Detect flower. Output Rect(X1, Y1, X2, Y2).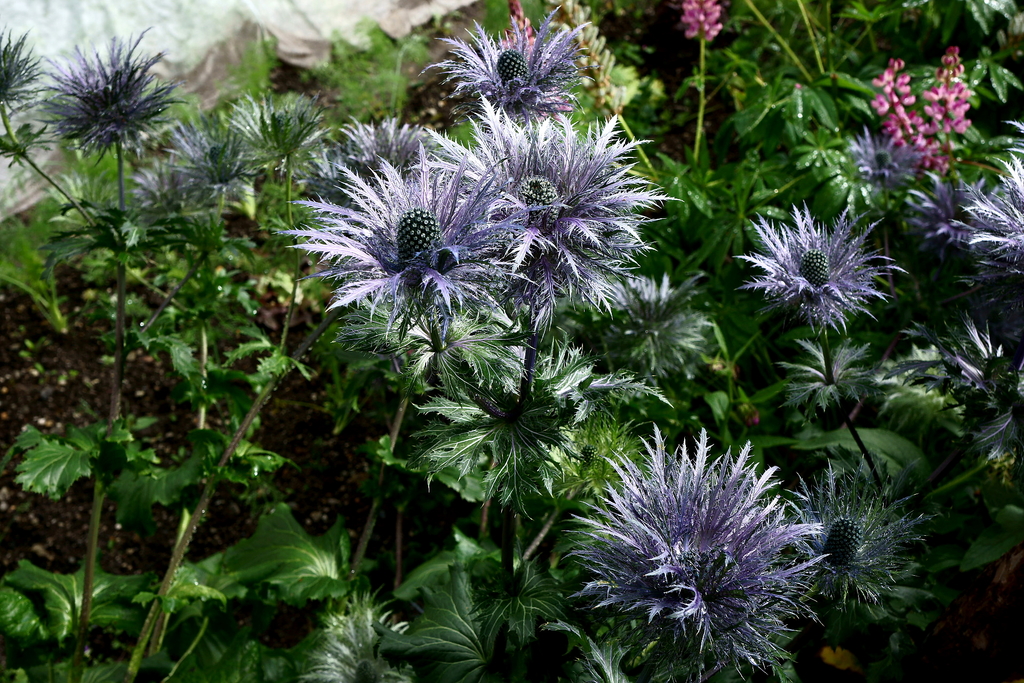
Rect(561, 427, 822, 677).
